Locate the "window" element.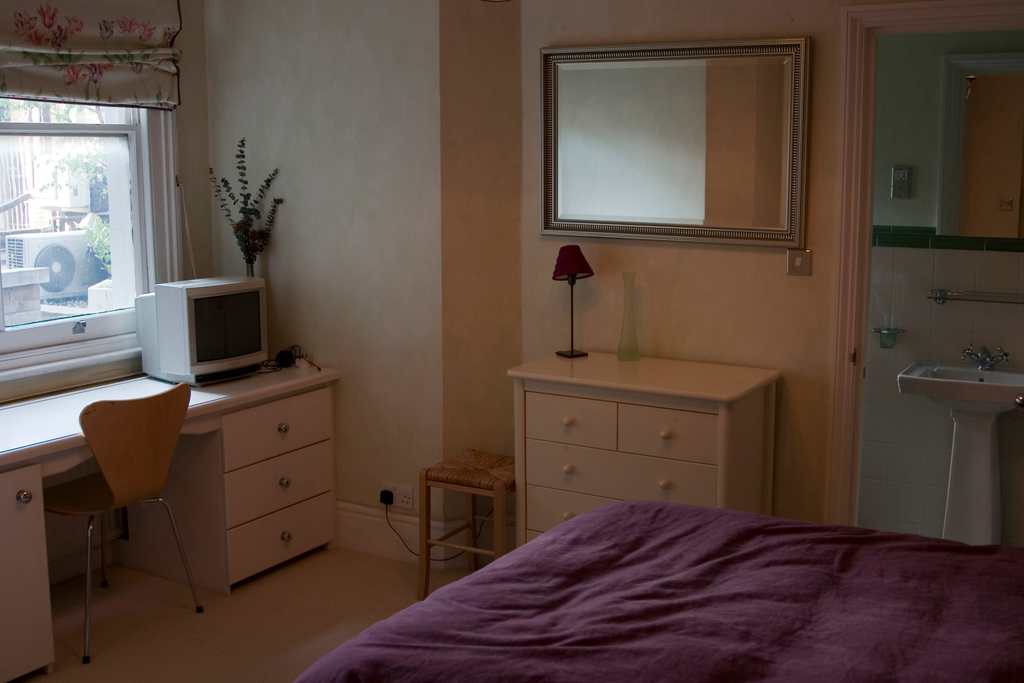
Element bbox: pyautogui.locateOnScreen(0, 99, 166, 367).
